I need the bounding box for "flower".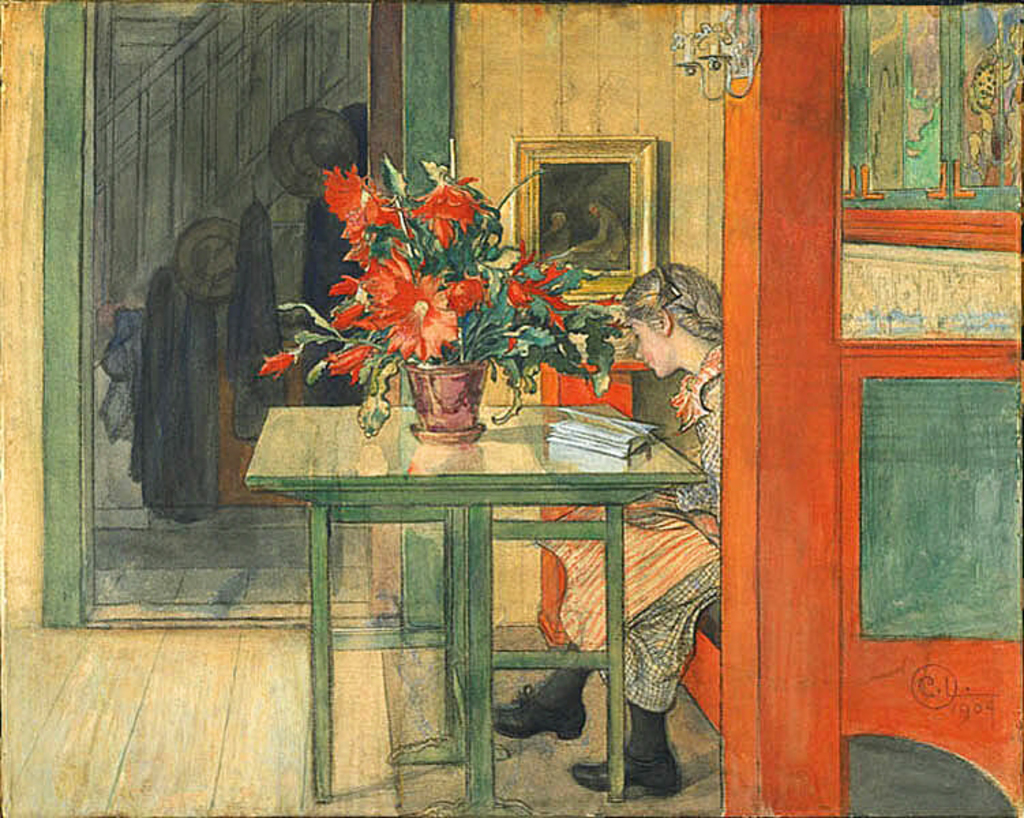
Here it is: [260, 350, 301, 383].
